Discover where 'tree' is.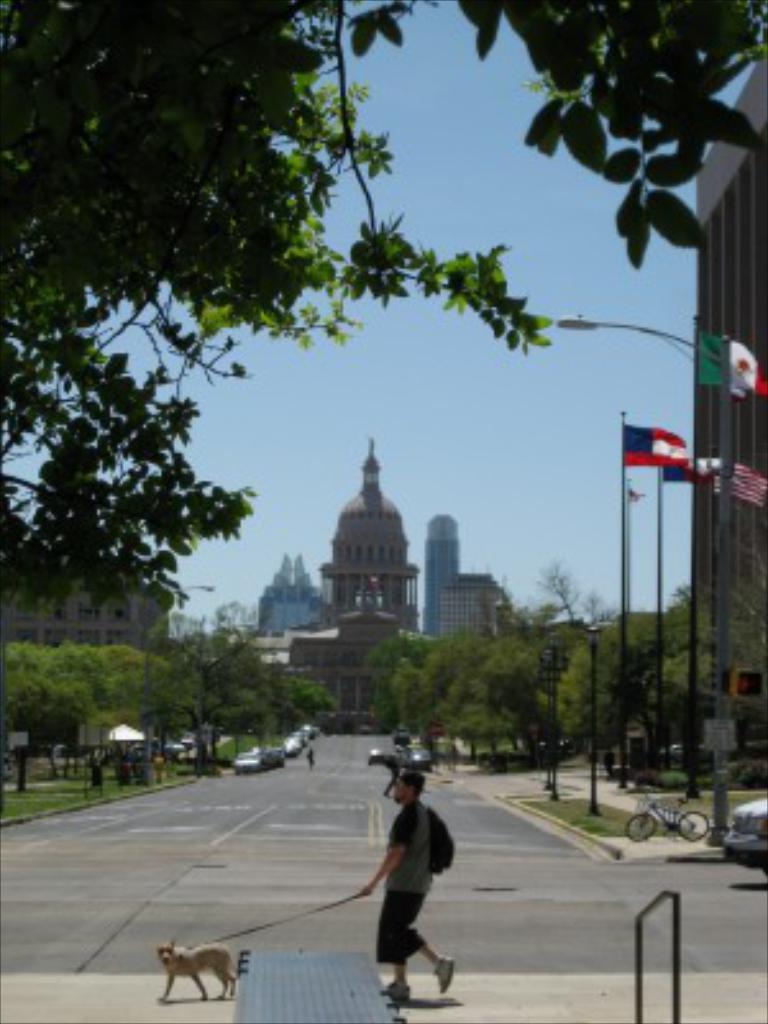
Discovered at 660,609,727,801.
